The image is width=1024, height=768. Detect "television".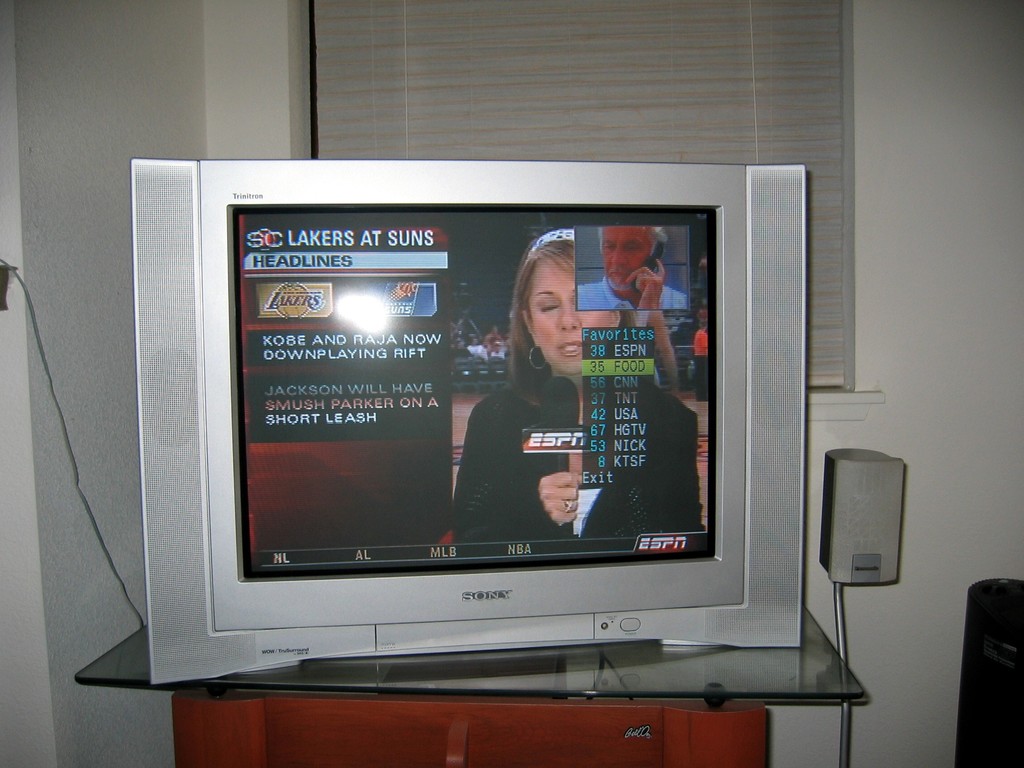
Detection: bbox=(131, 159, 805, 685).
